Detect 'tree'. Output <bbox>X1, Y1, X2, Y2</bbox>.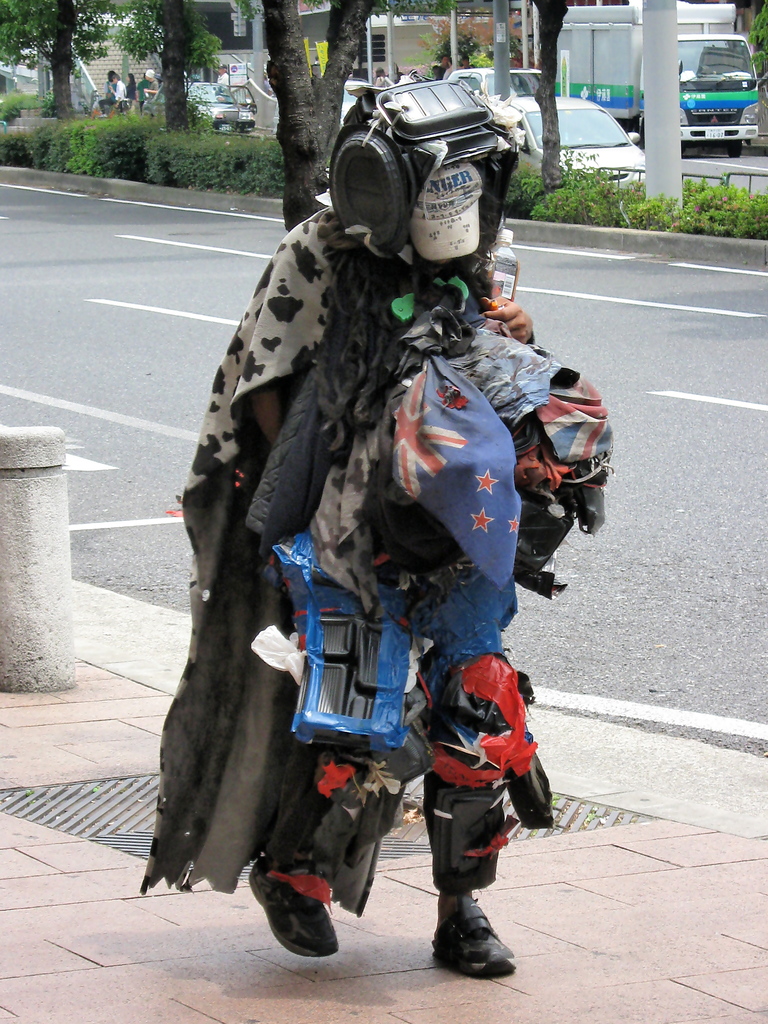
<bbox>527, 0, 582, 195</bbox>.
